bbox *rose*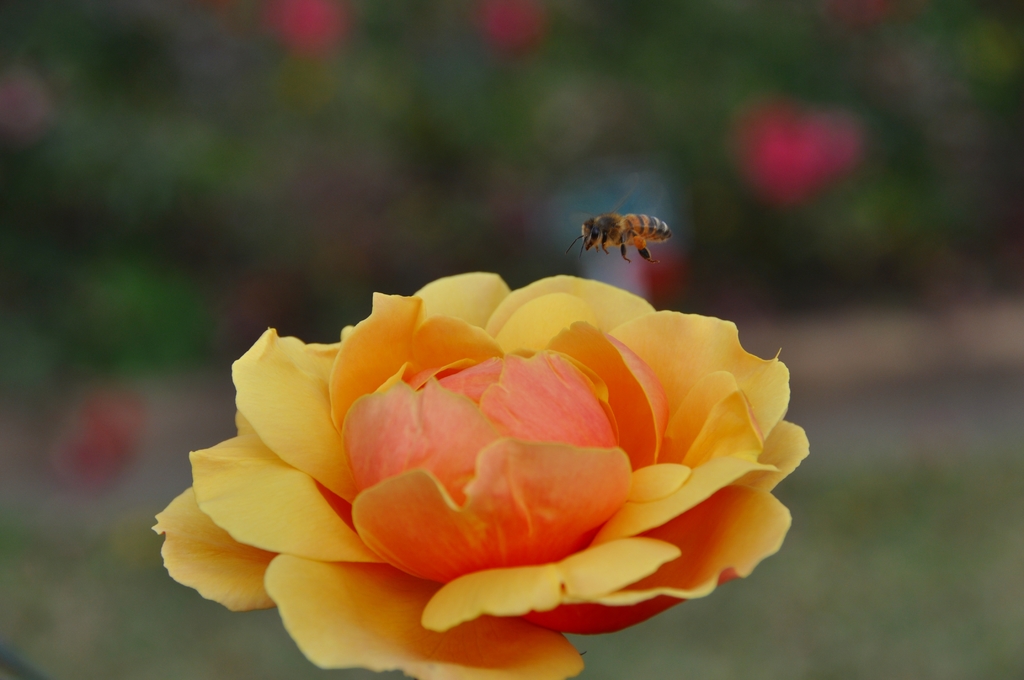
Rect(148, 271, 811, 679)
